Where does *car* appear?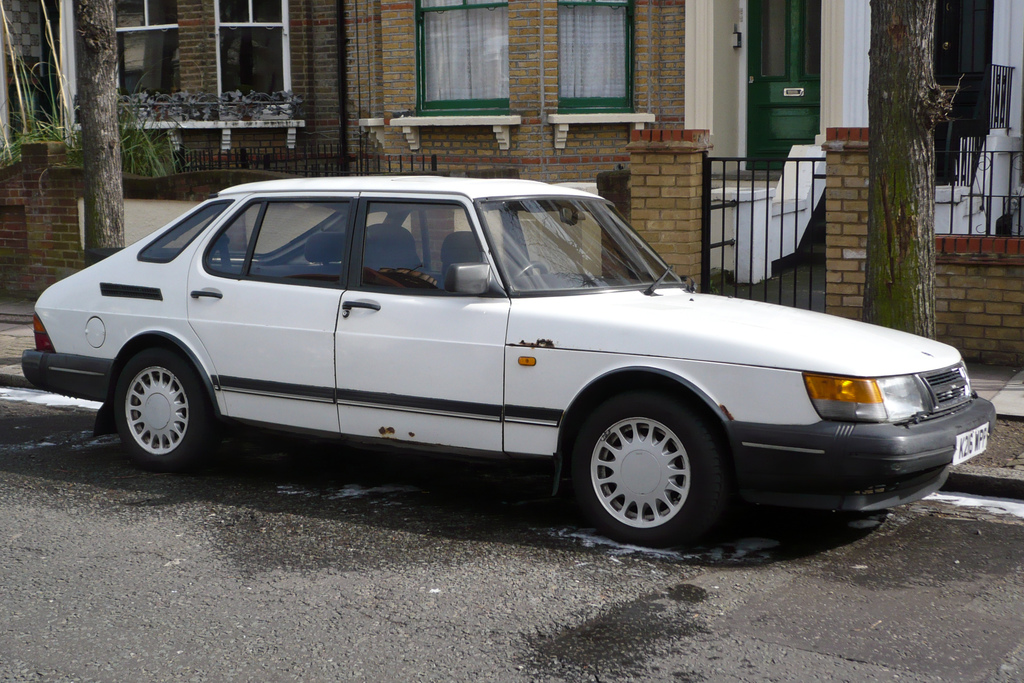
Appears at [x1=17, y1=175, x2=996, y2=547].
